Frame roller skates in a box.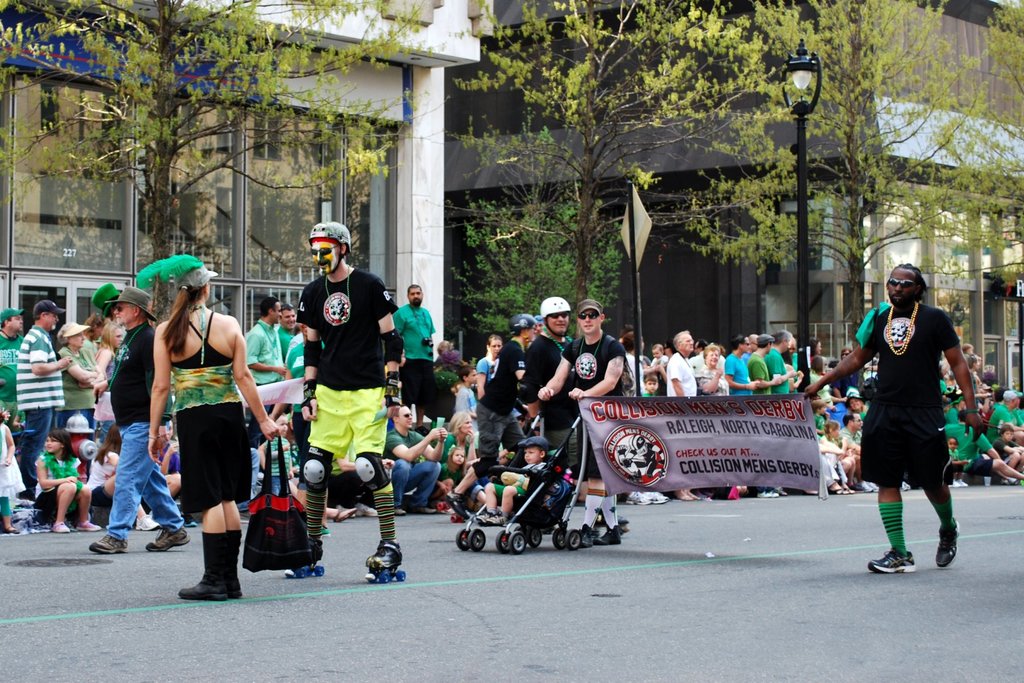
pyautogui.locateOnScreen(366, 536, 407, 585).
